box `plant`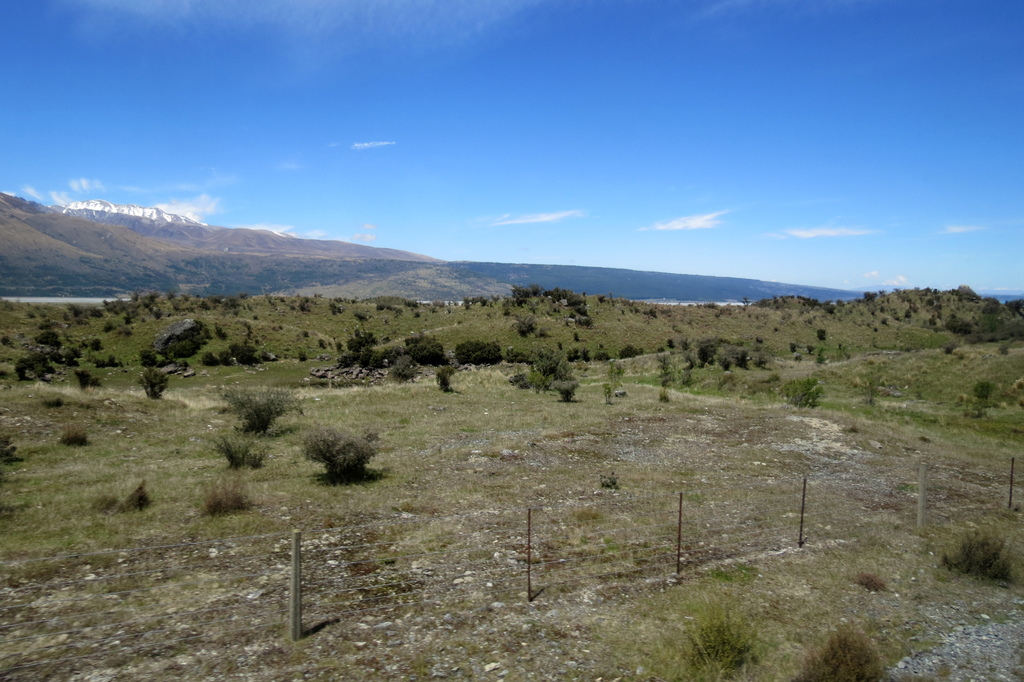
90/357/127/369
